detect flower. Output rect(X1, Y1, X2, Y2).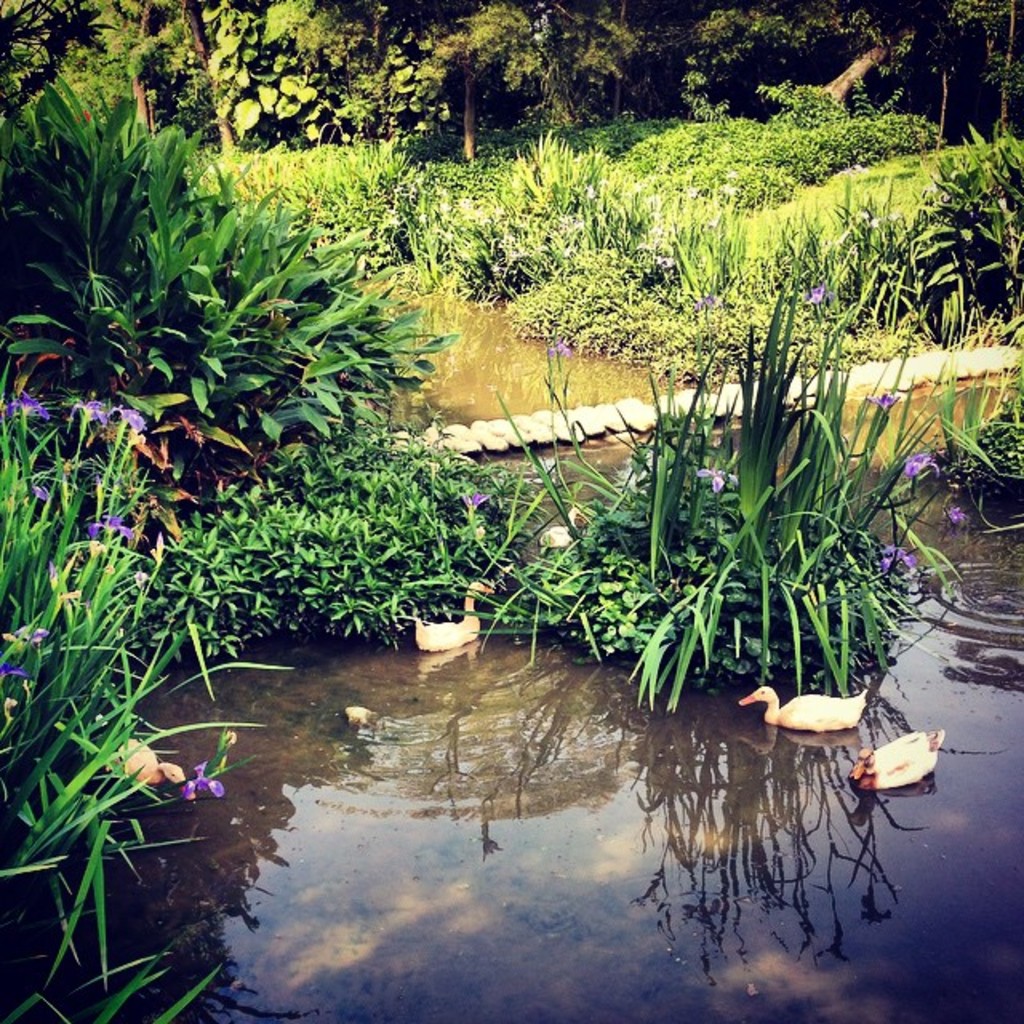
rect(184, 765, 229, 798).
